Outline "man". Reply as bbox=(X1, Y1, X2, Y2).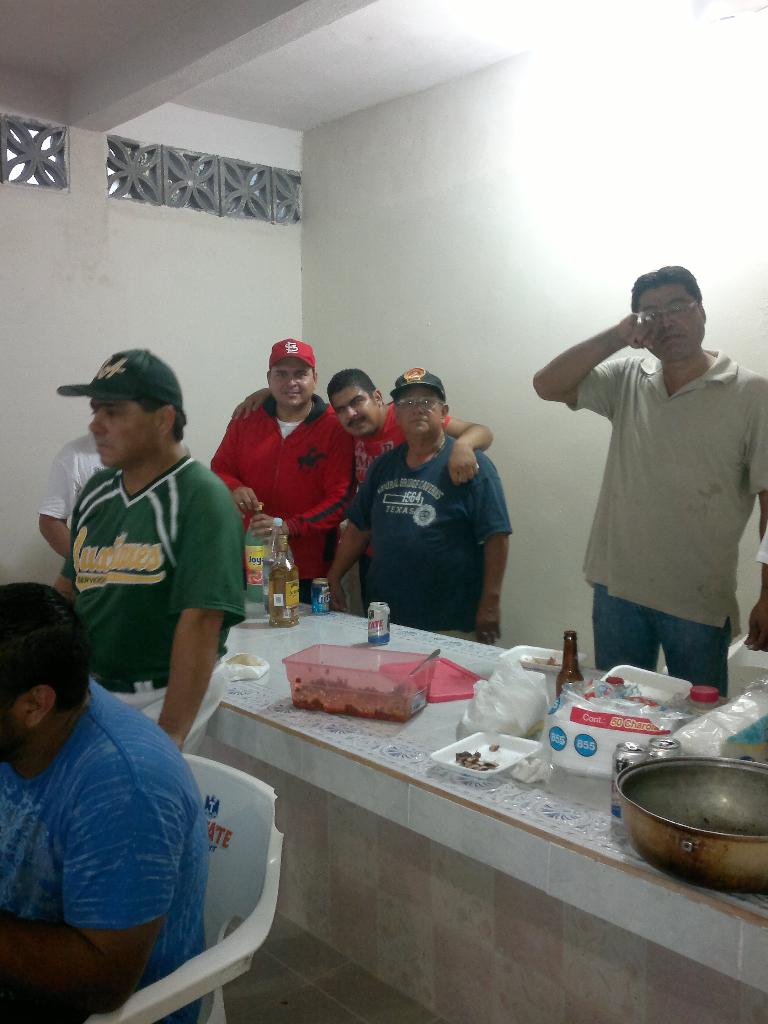
bbox=(44, 347, 248, 760).
